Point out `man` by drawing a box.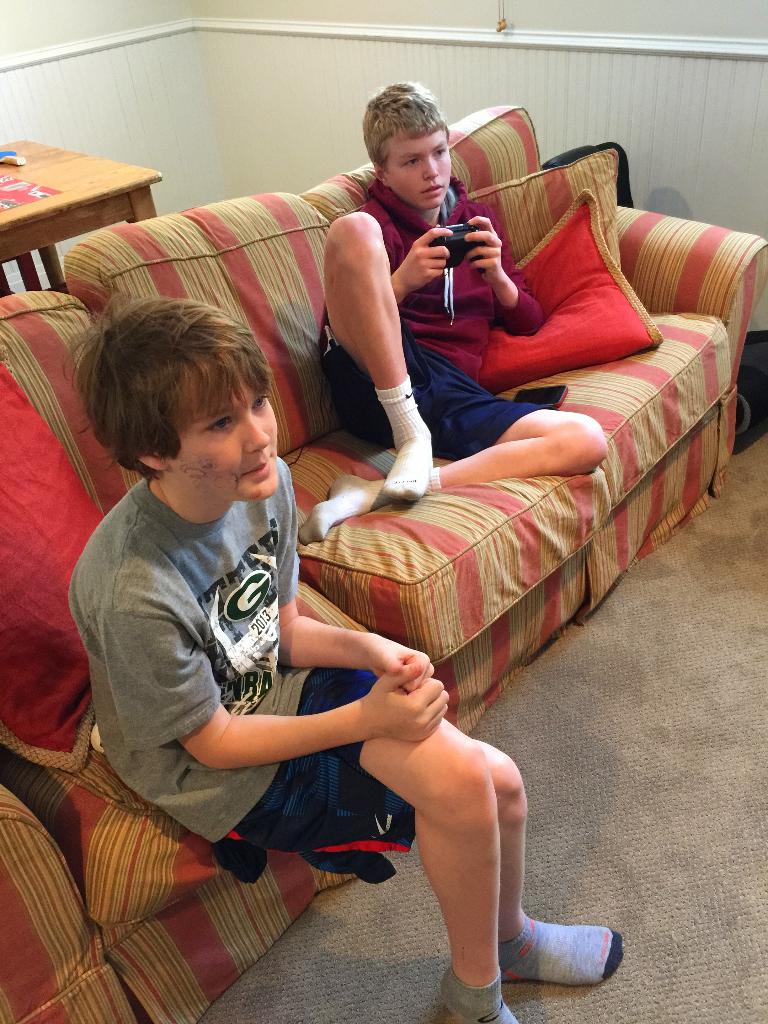
locate(243, 85, 623, 515).
